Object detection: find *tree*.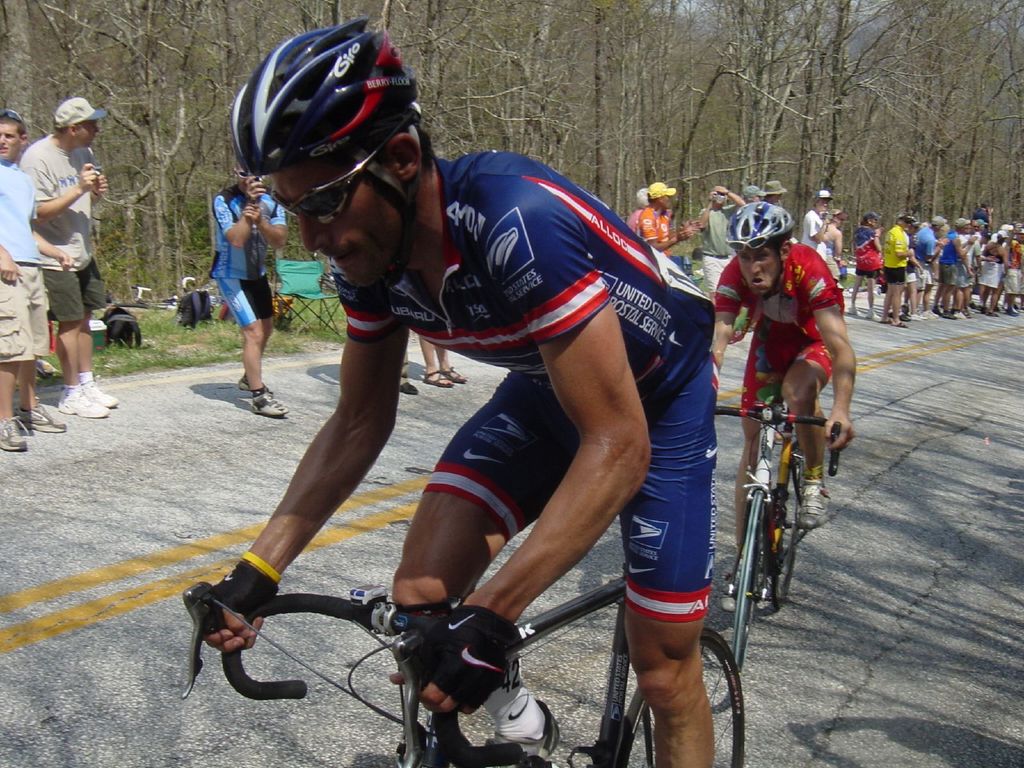
[x1=889, y1=0, x2=1023, y2=219].
